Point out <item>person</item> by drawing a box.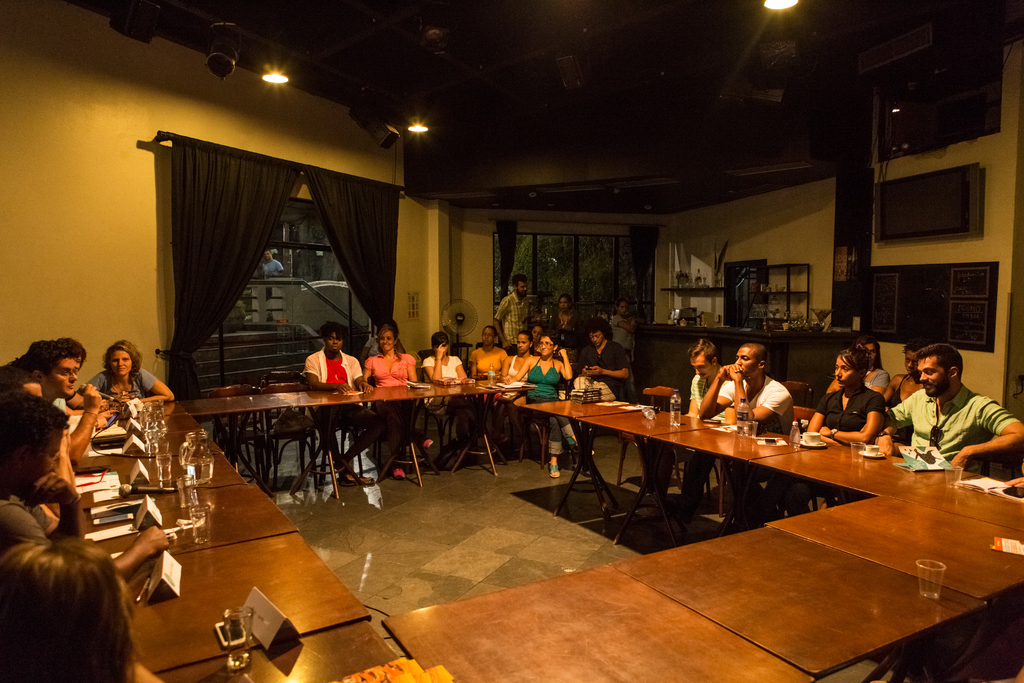
select_region(800, 342, 886, 447).
